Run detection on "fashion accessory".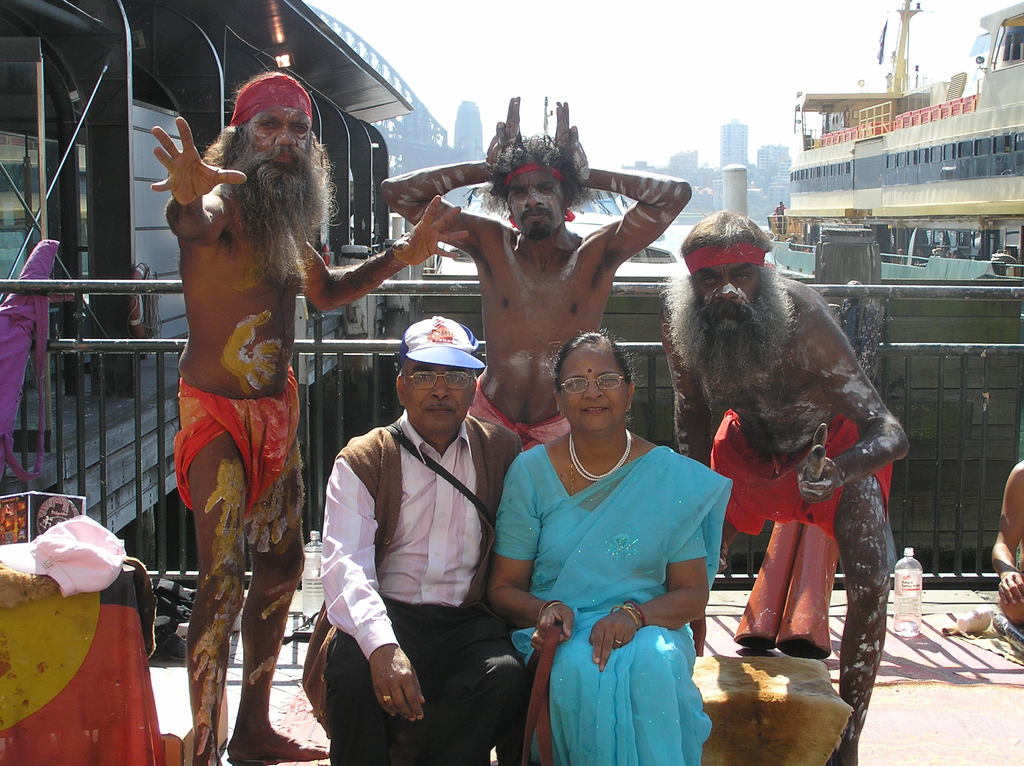
Result: locate(558, 368, 628, 394).
